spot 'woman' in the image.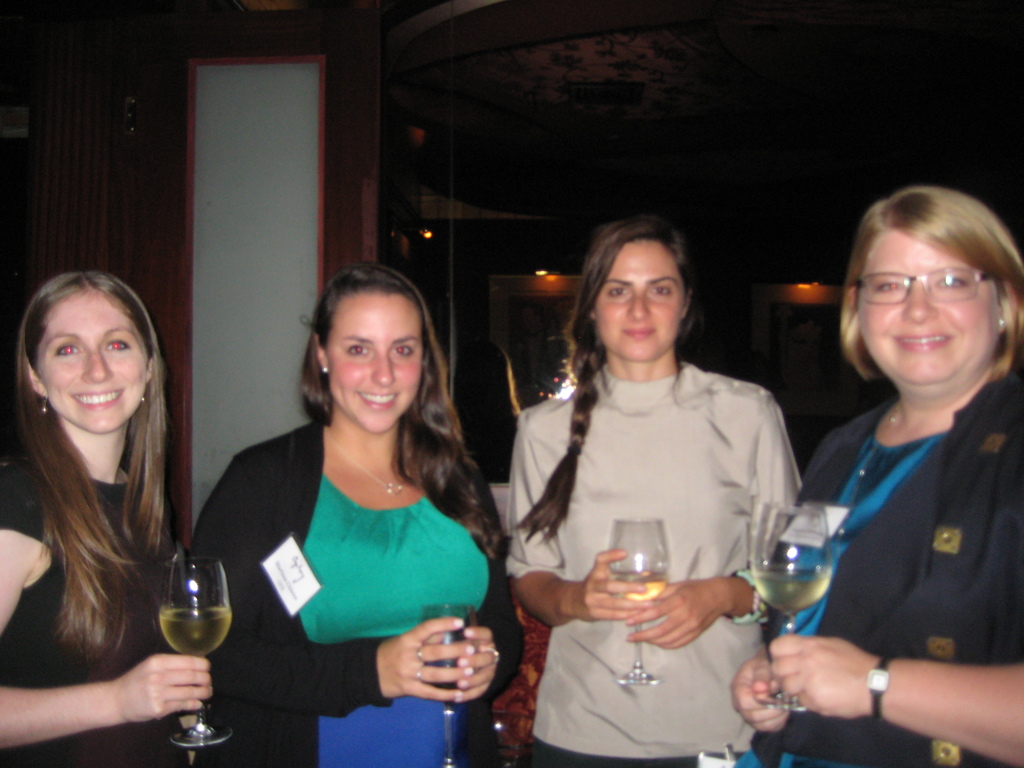
'woman' found at (0, 275, 218, 767).
